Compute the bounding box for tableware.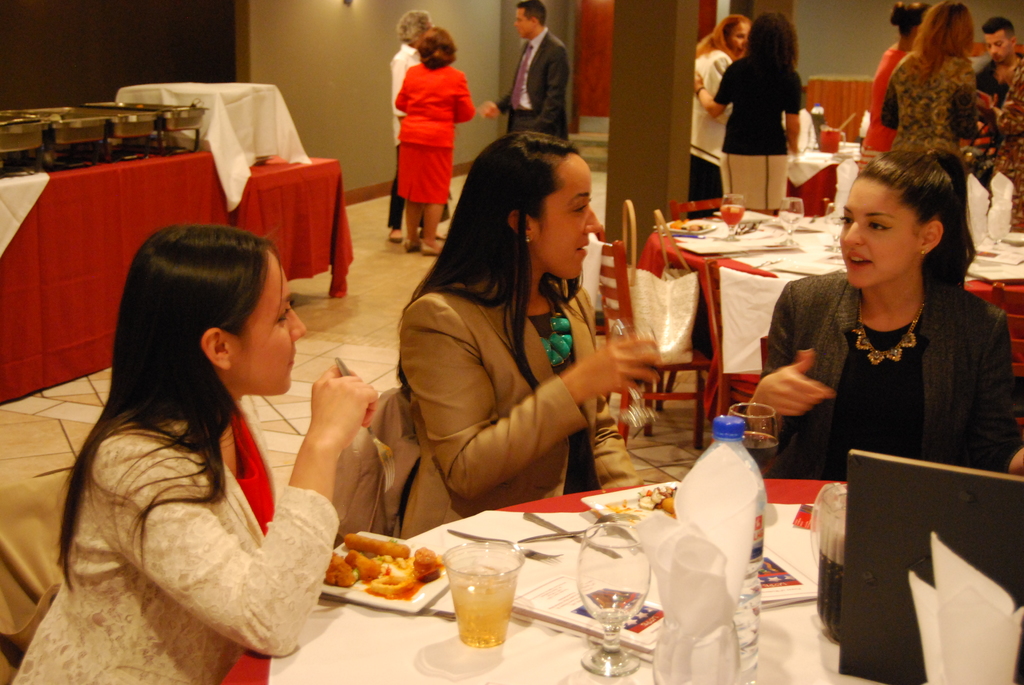
bbox=(716, 194, 744, 244).
